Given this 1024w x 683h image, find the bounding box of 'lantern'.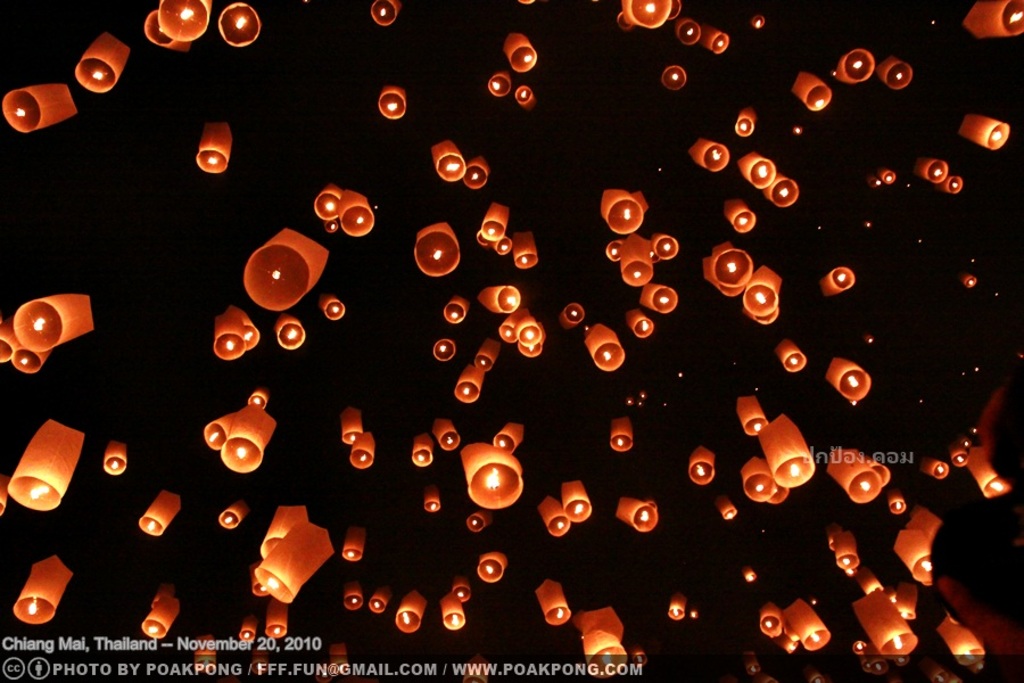
441 596 463 629.
